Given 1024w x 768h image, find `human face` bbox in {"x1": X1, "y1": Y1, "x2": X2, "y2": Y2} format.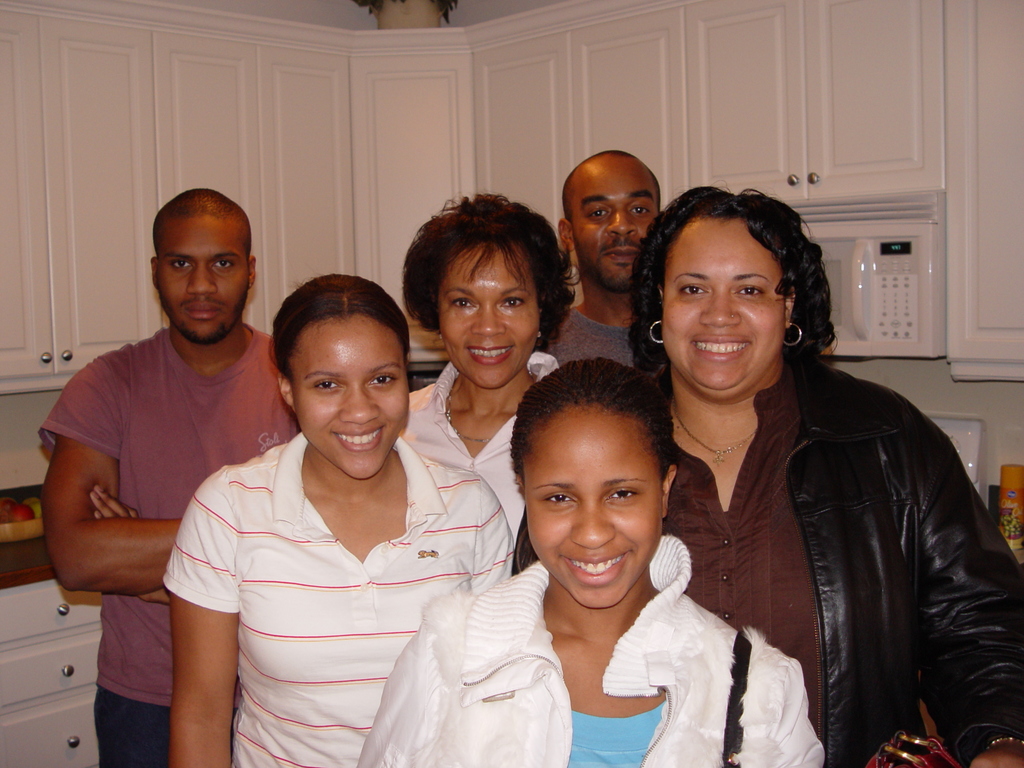
{"x1": 525, "y1": 399, "x2": 674, "y2": 609}.
